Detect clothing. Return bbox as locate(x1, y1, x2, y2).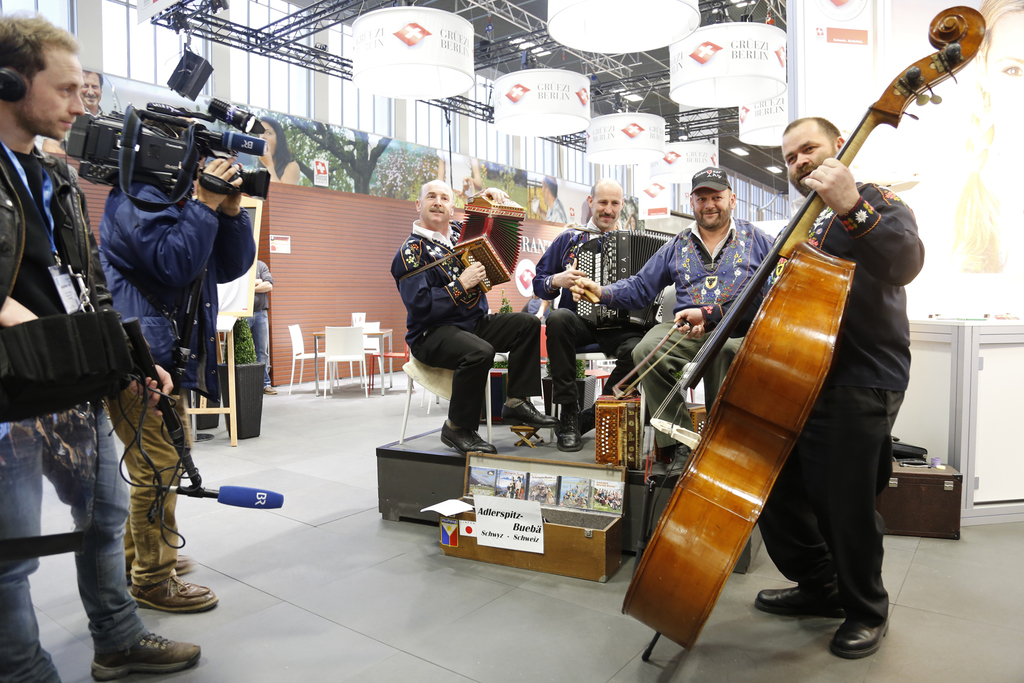
locate(96, 188, 257, 588).
